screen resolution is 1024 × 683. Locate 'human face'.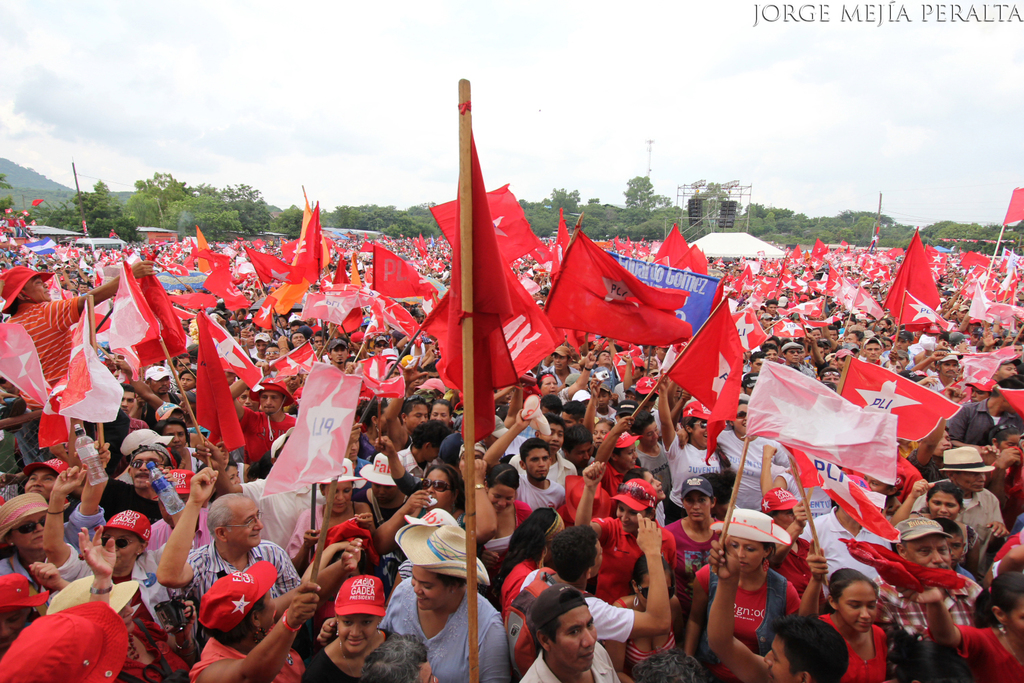
detection(1008, 596, 1023, 636).
